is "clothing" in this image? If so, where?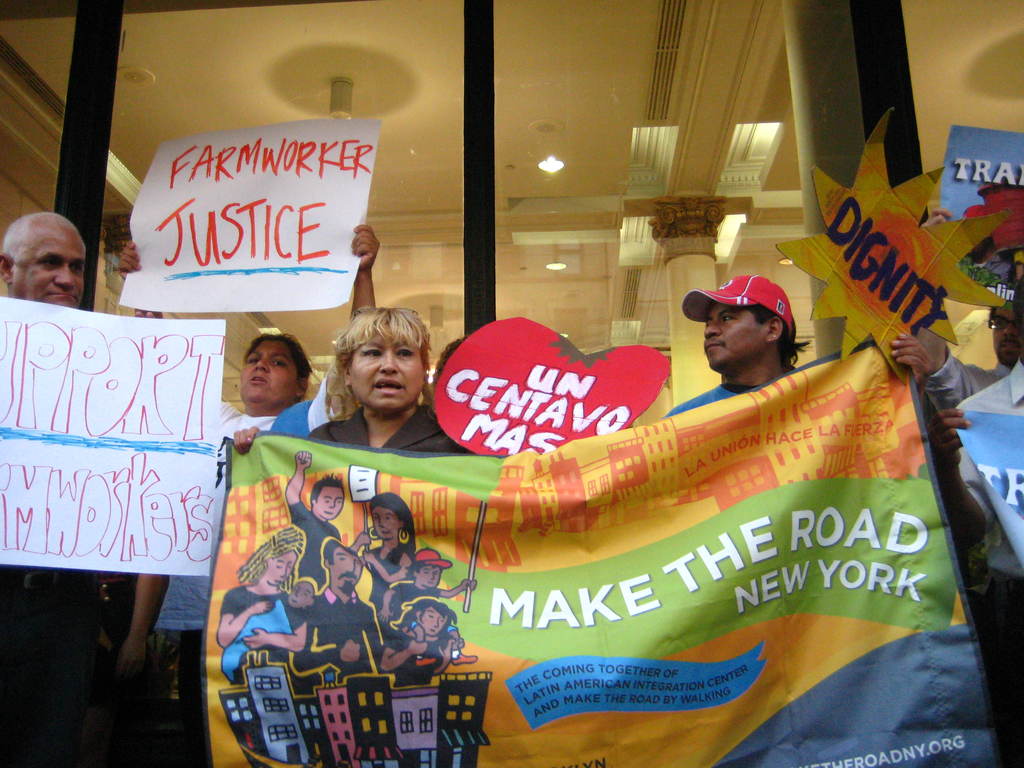
Yes, at bbox(153, 418, 297, 767).
